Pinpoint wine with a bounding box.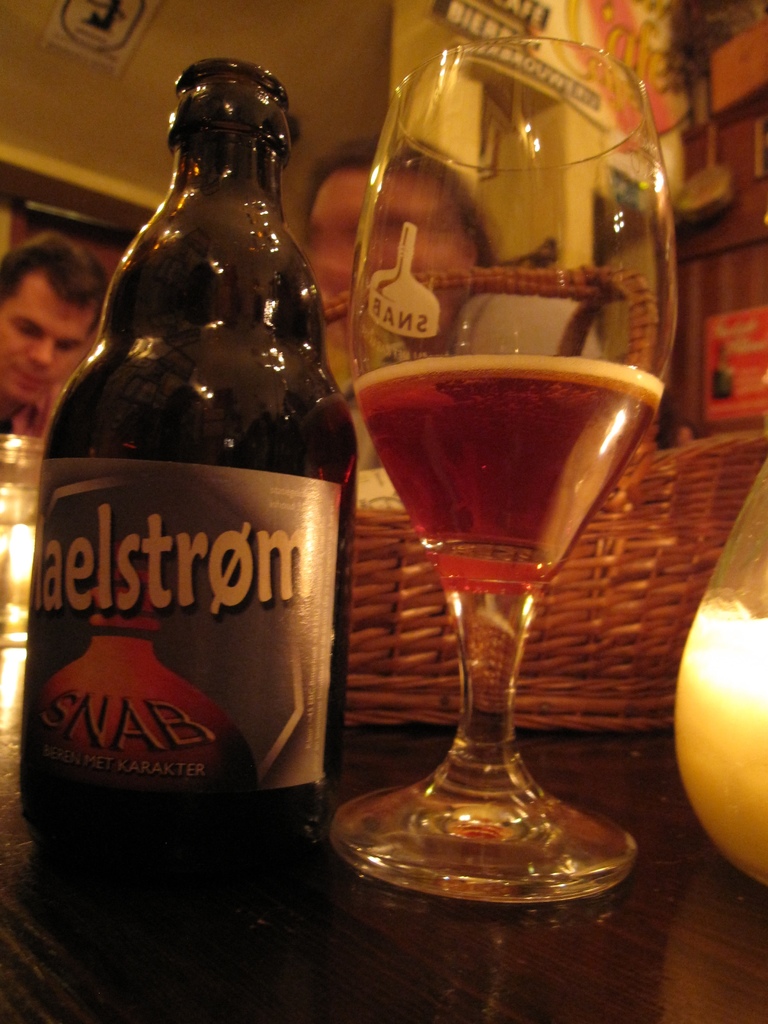
<box>335,351,671,607</box>.
